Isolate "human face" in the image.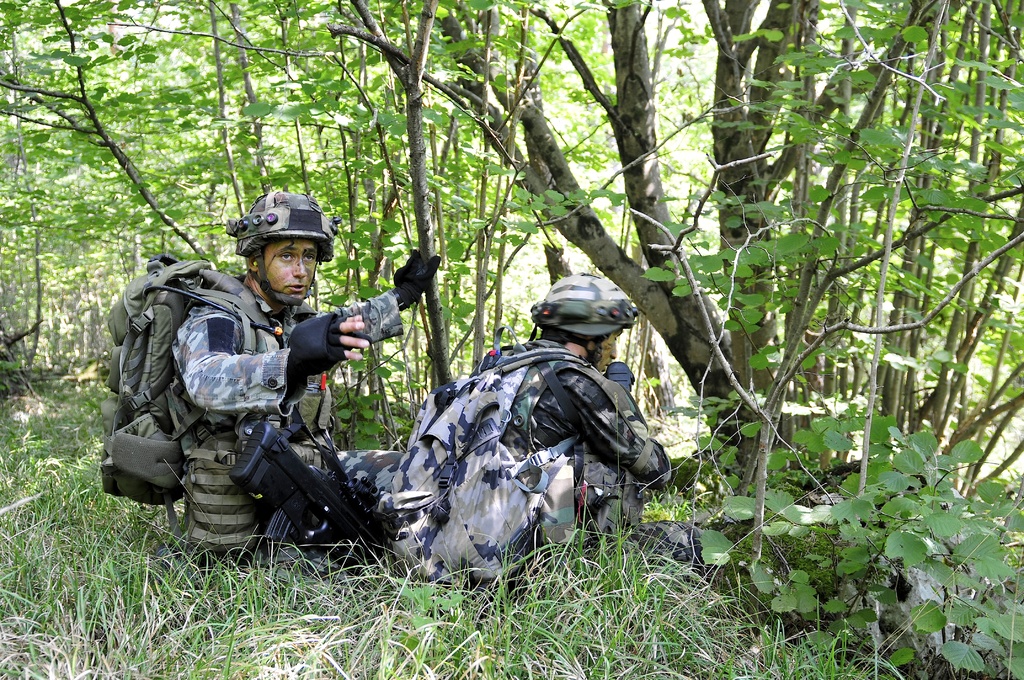
Isolated region: 256 236 323 314.
